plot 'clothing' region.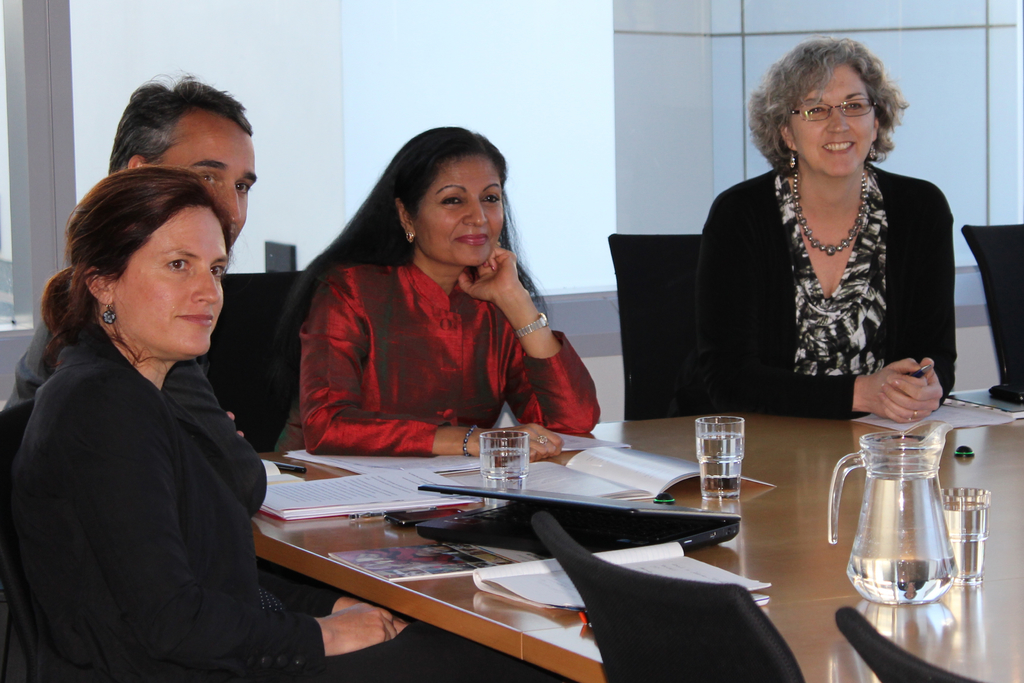
Plotted at region(260, 258, 634, 460).
